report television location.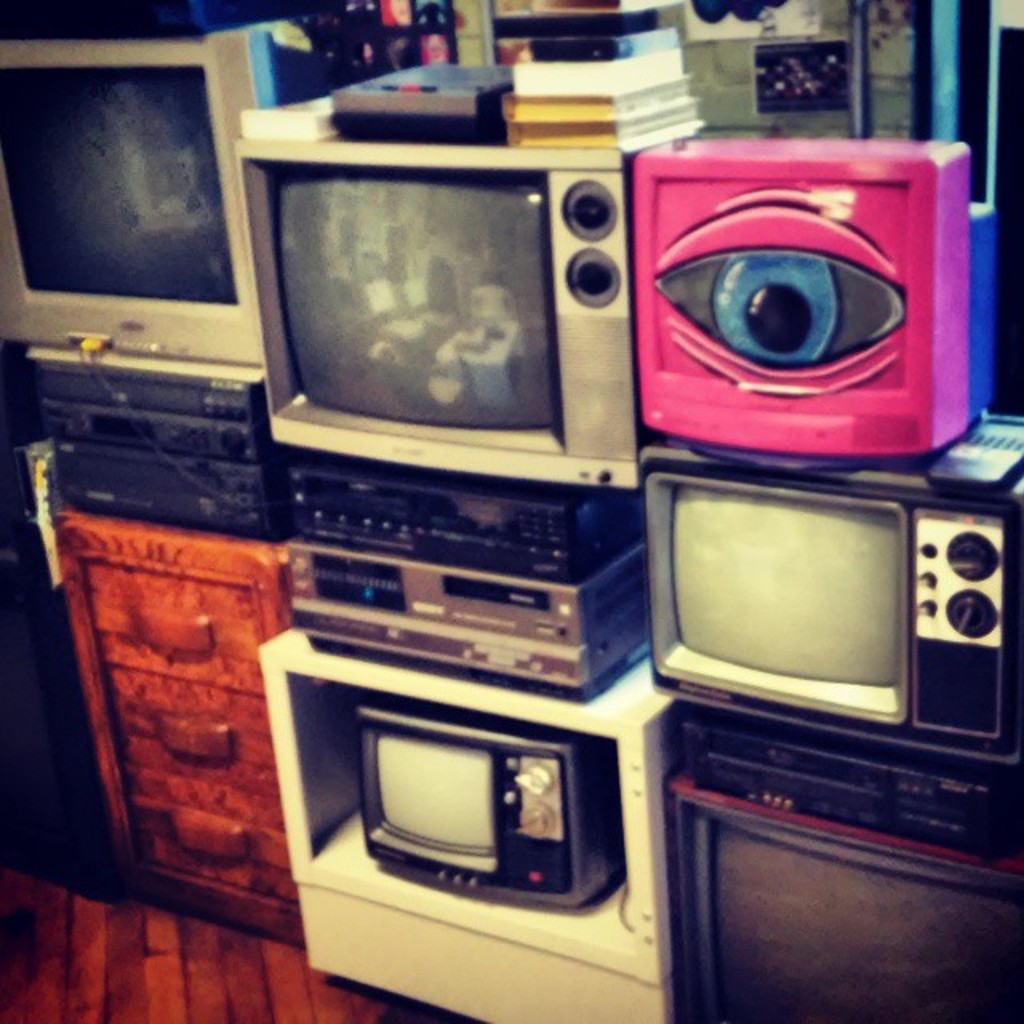
Report: [x1=670, y1=717, x2=1022, y2=1022].
